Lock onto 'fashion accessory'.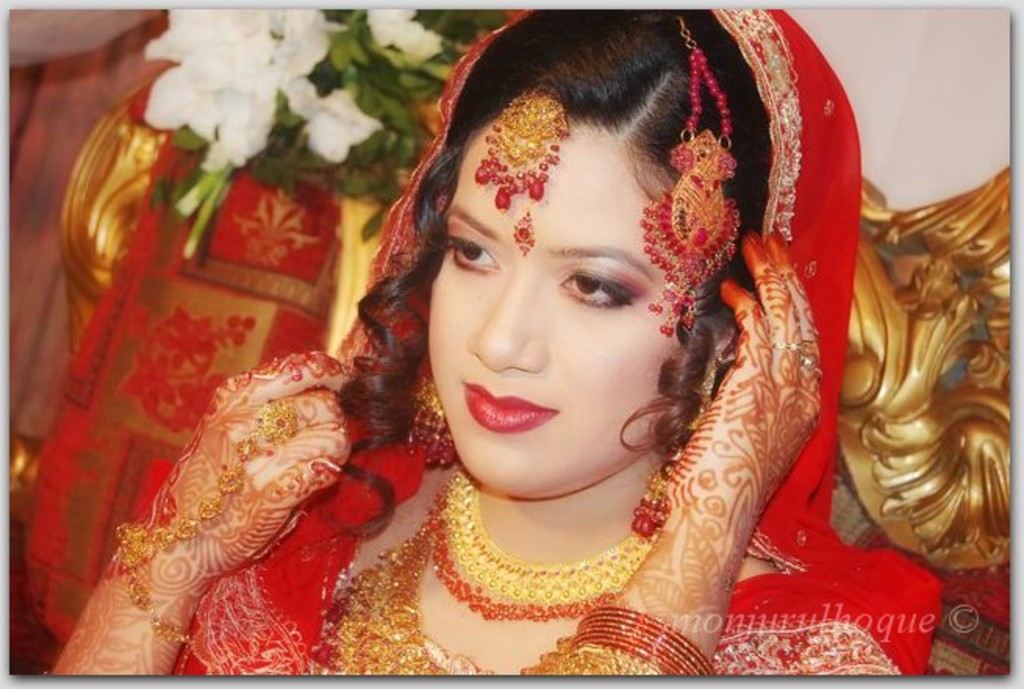
Locked: Rect(427, 475, 655, 625).
